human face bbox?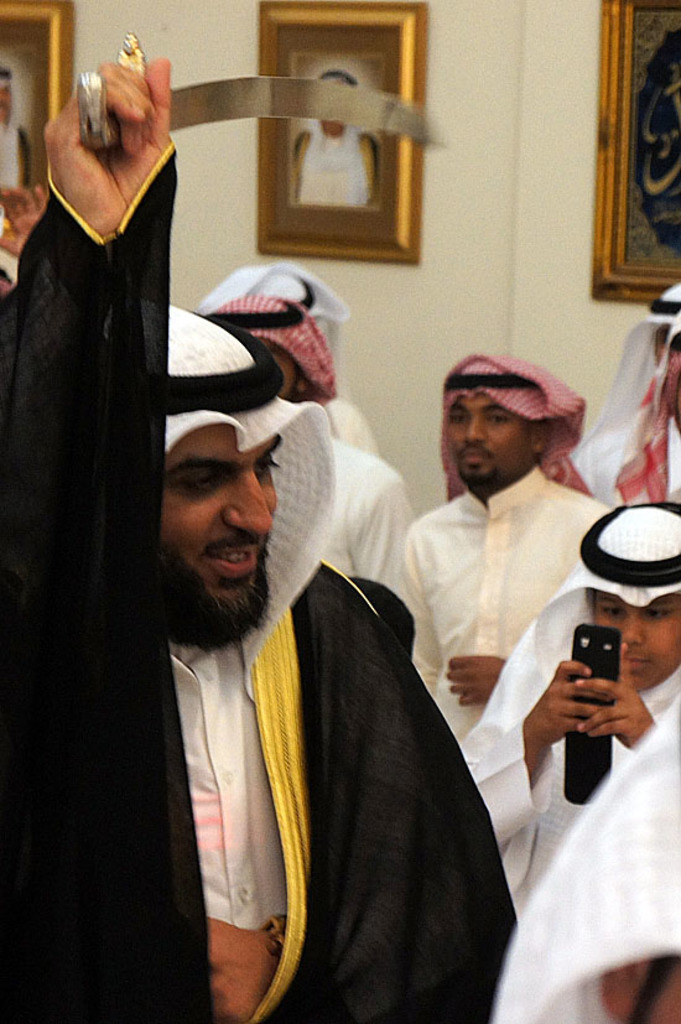
bbox=(583, 583, 680, 683)
